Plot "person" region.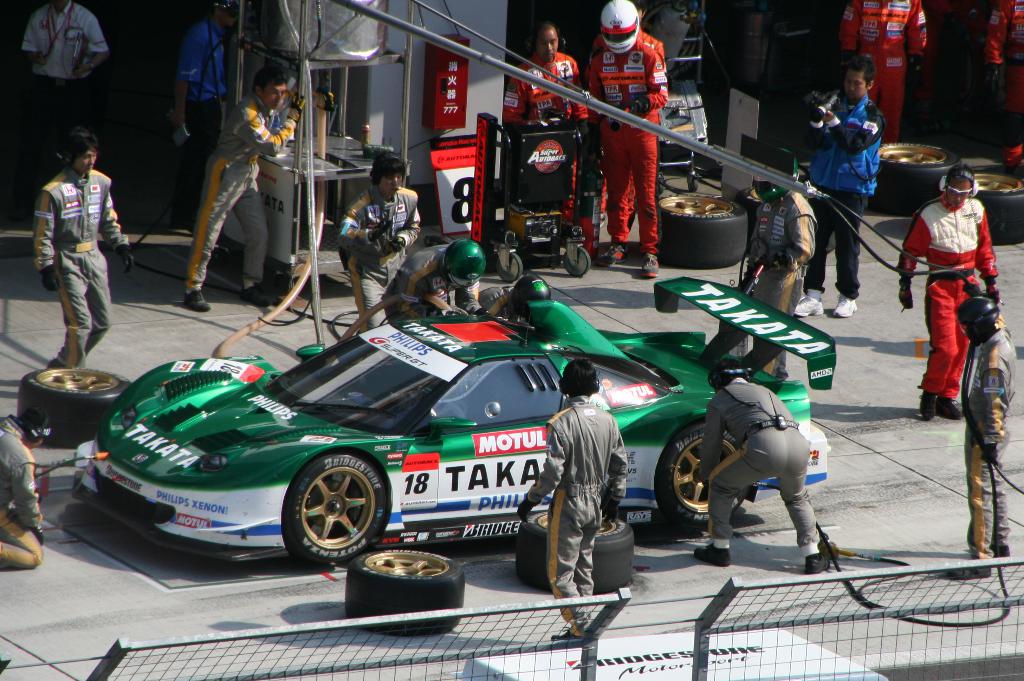
Plotted at (184, 63, 312, 313).
